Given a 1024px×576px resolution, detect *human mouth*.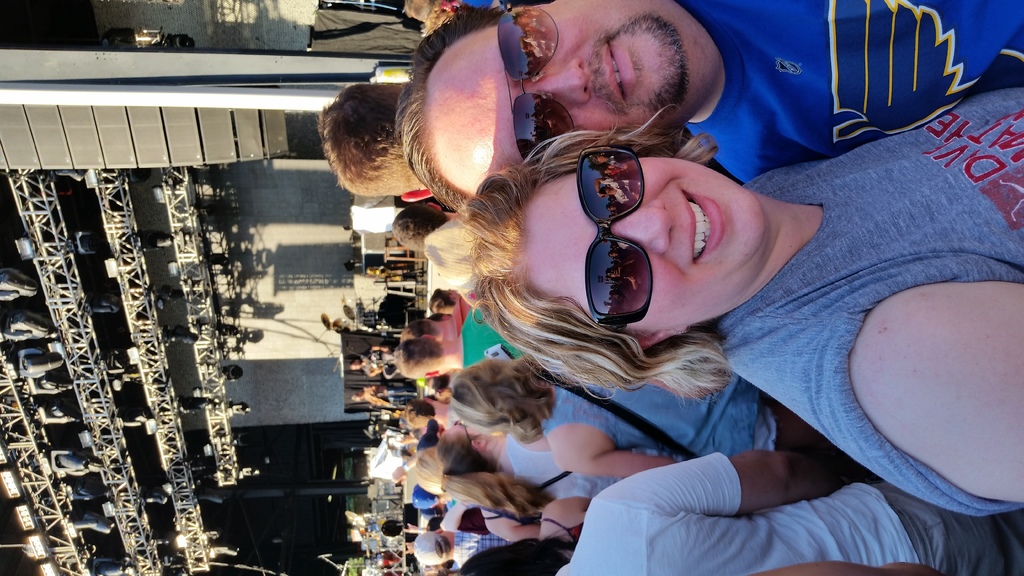
x1=677, y1=188, x2=722, y2=263.
